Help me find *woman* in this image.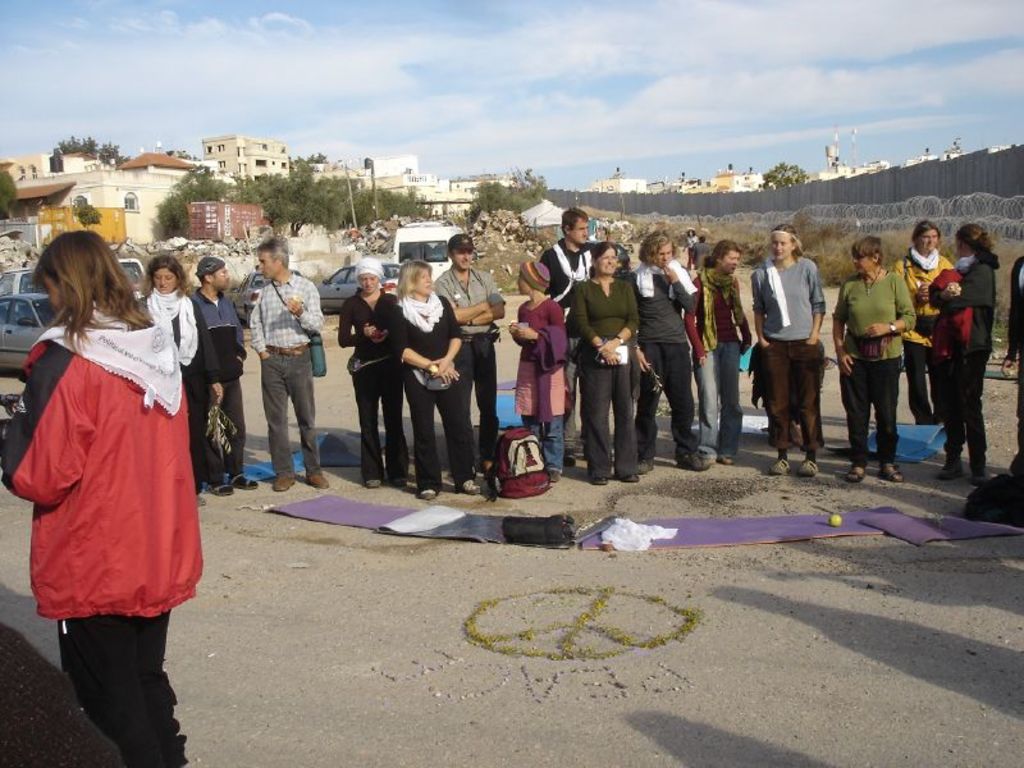
Found it: [755, 227, 824, 480].
